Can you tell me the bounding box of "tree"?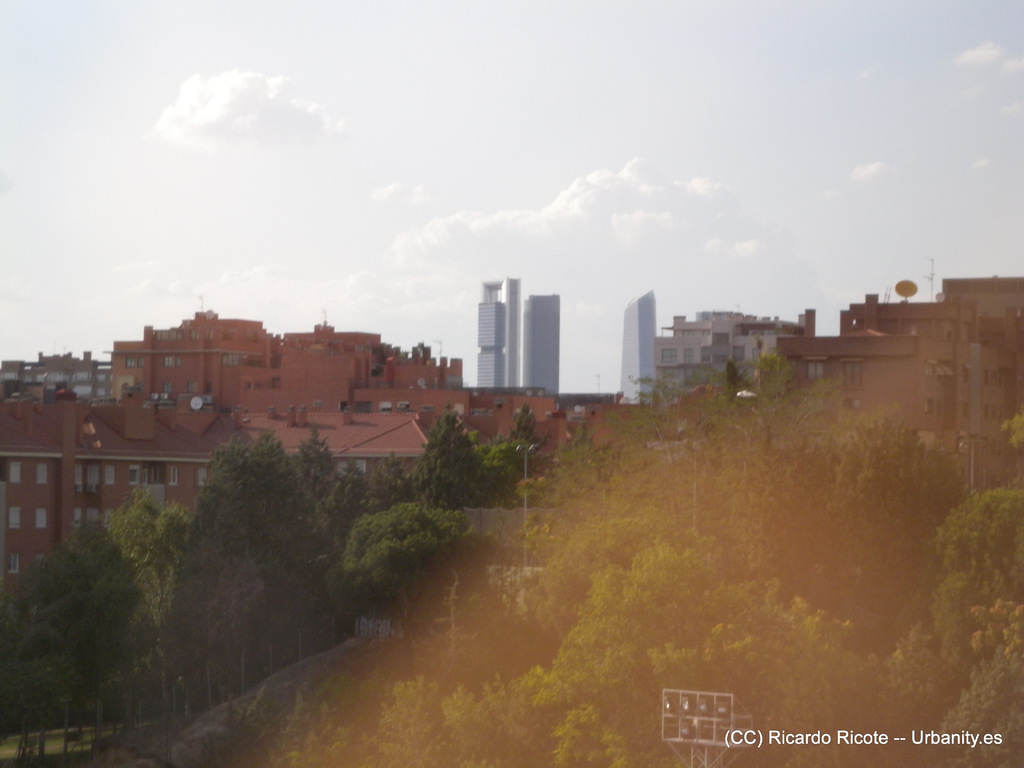
[x1=323, y1=504, x2=470, y2=668].
